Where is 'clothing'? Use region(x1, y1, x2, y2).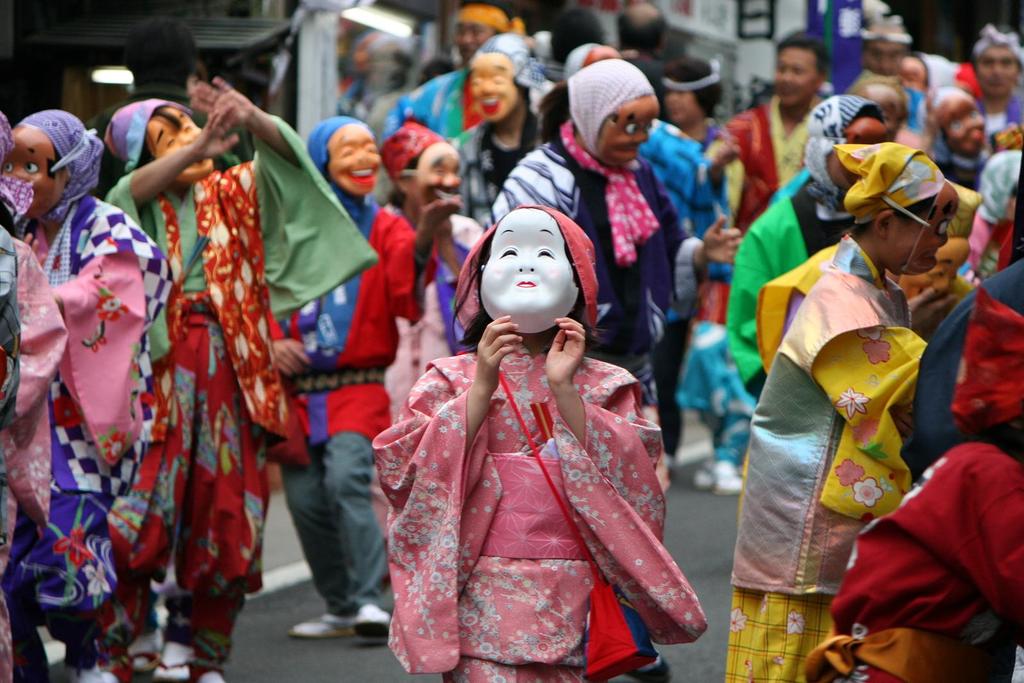
region(918, 51, 977, 88).
